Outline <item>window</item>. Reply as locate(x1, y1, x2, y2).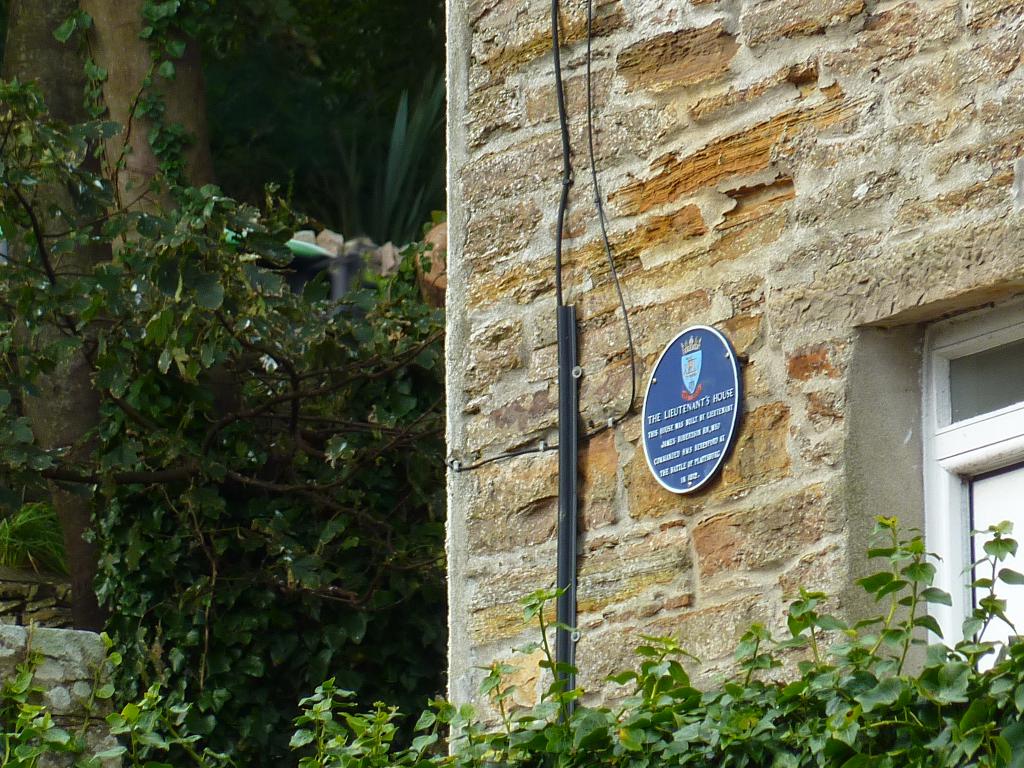
locate(921, 294, 1023, 675).
